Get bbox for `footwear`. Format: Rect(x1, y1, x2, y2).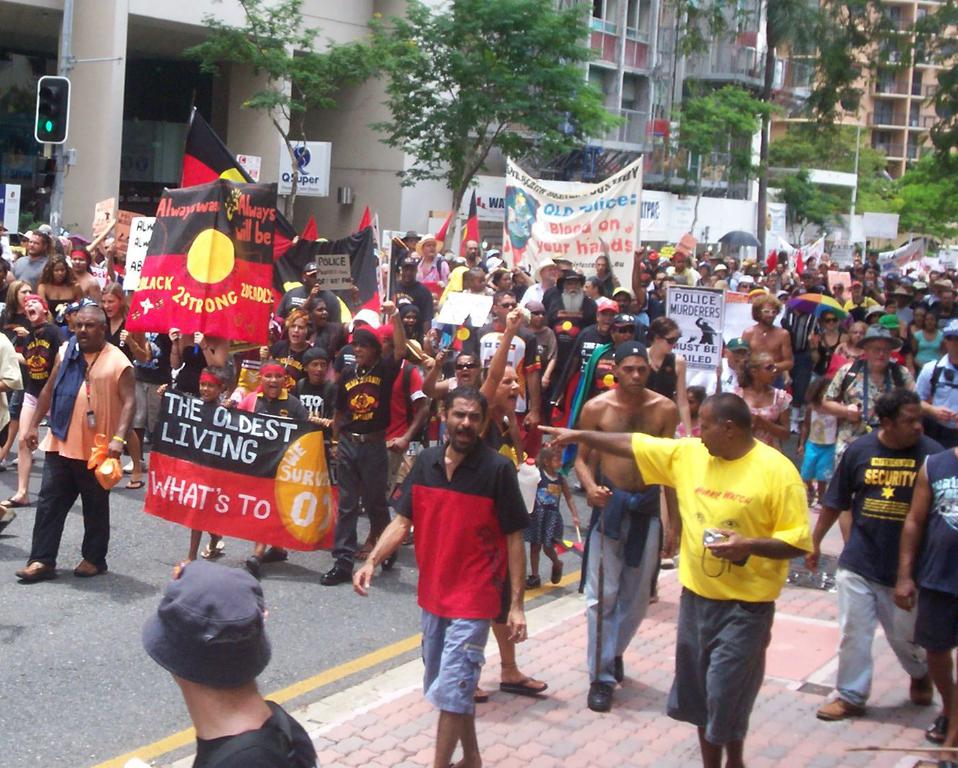
Rect(816, 698, 864, 720).
